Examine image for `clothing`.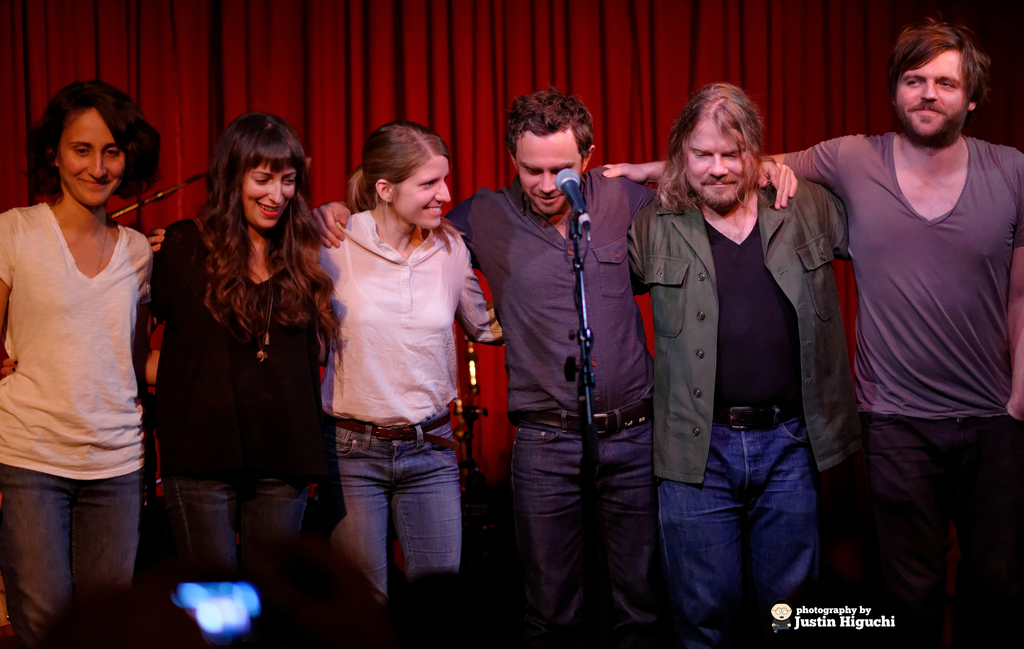
Examination result: locate(621, 185, 863, 648).
